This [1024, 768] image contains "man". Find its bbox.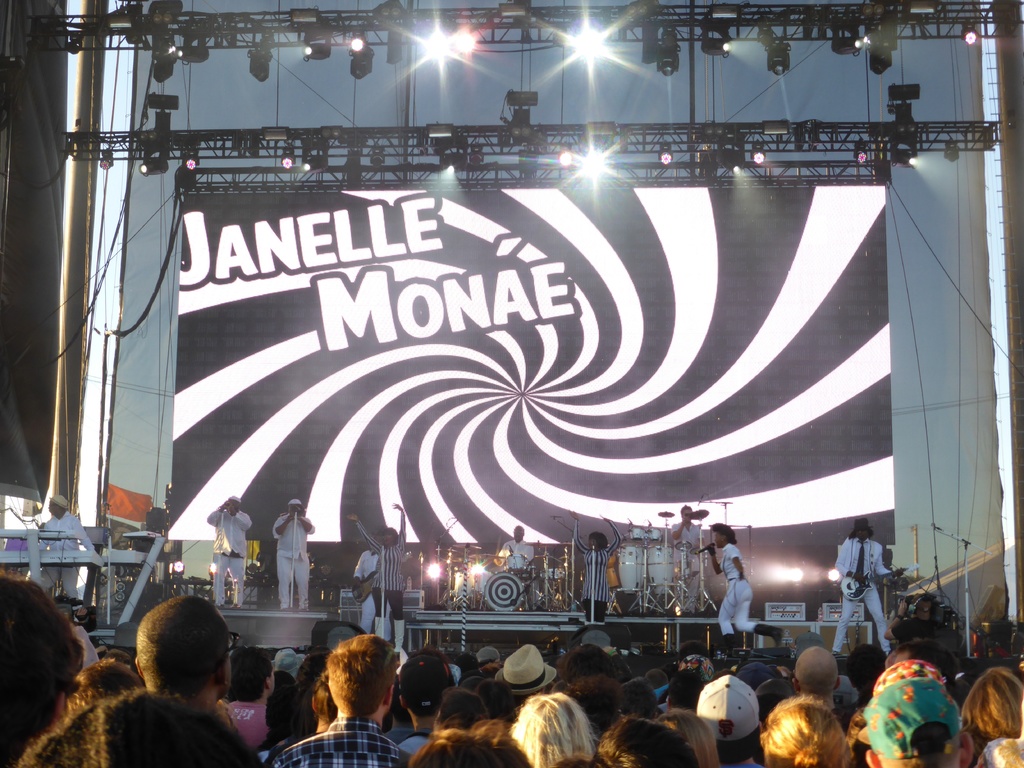
box(266, 636, 439, 761).
